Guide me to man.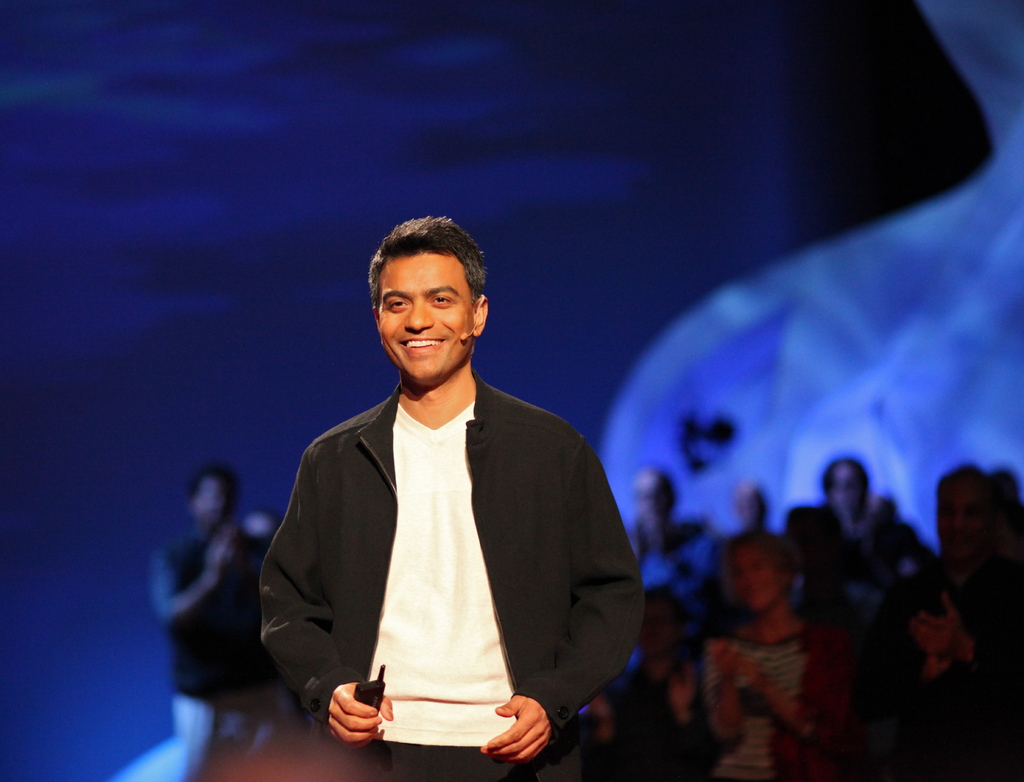
Guidance: [x1=150, y1=471, x2=248, y2=781].
